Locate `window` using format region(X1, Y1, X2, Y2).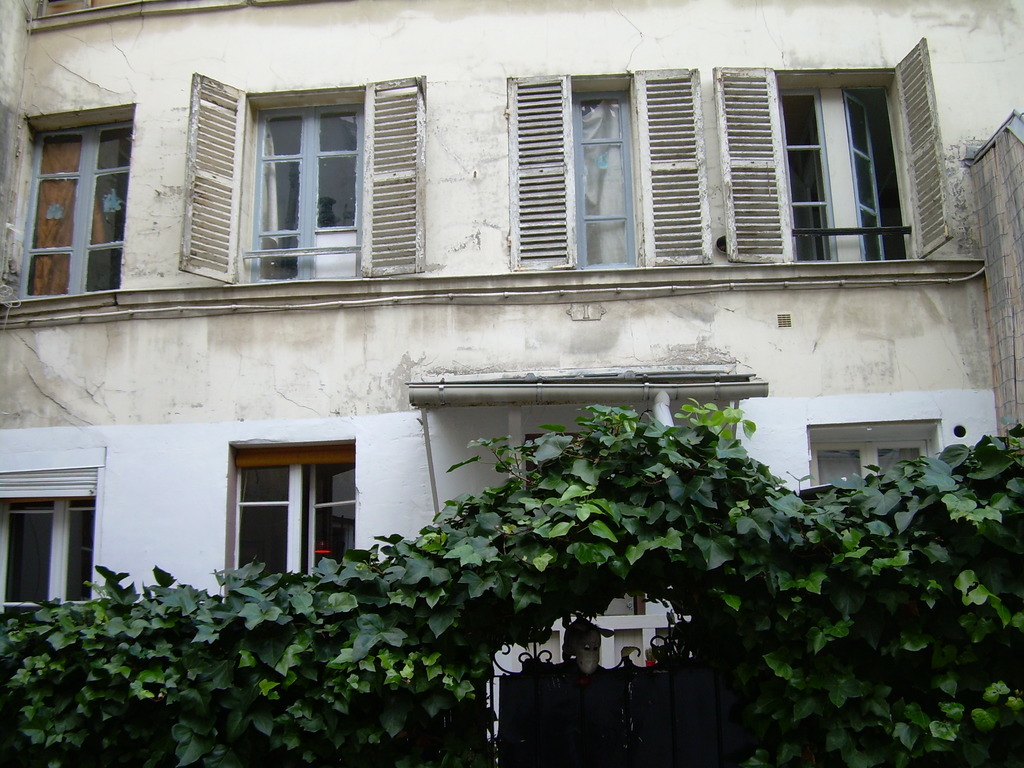
region(503, 65, 717, 280).
